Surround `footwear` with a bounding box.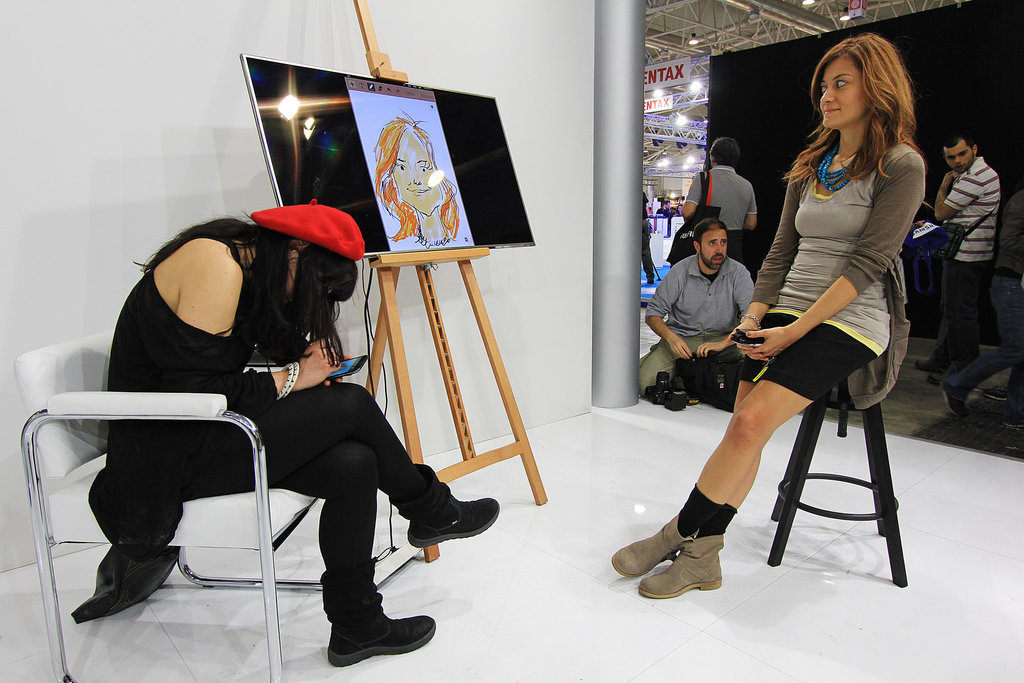
388:465:499:547.
